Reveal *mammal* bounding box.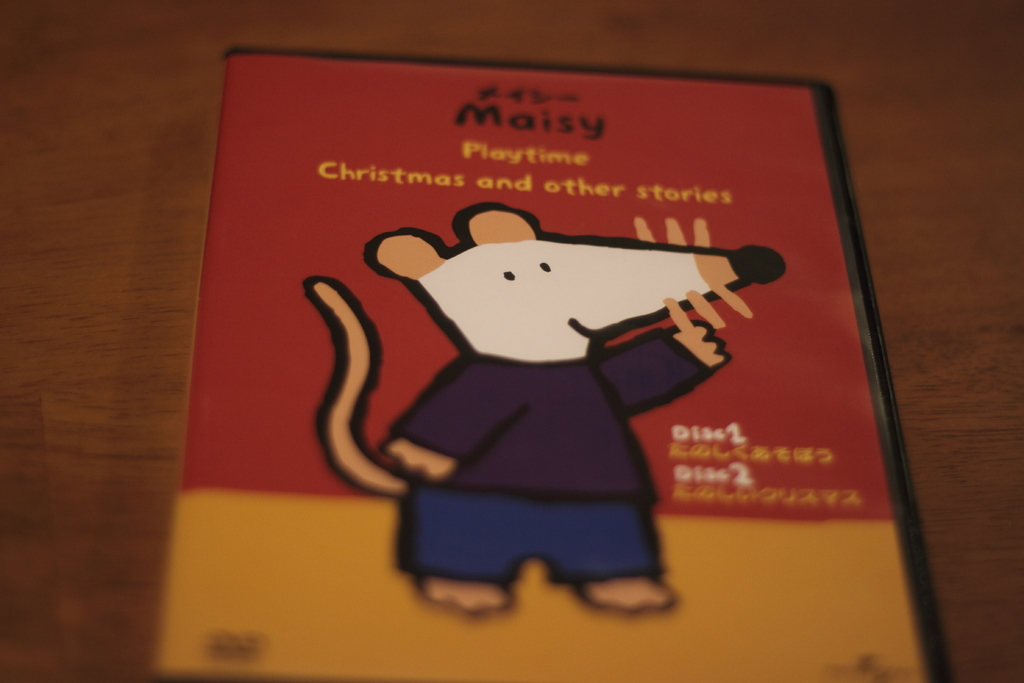
Revealed: bbox=[305, 204, 779, 605].
